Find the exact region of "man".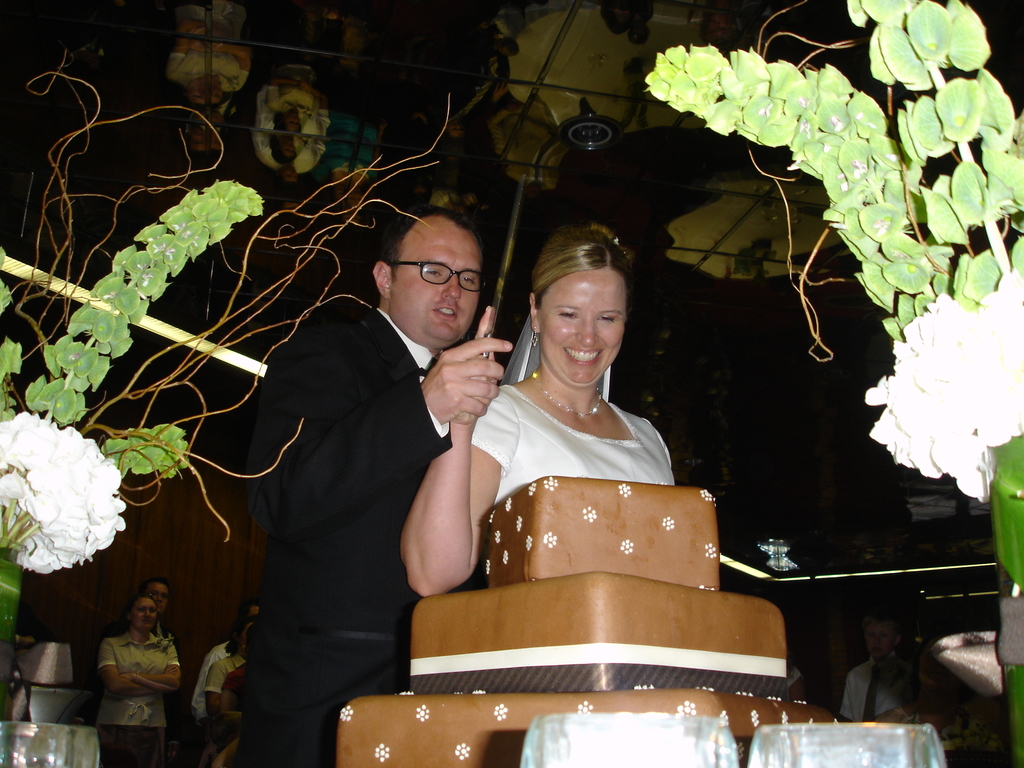
Exact region: bbox=[104, 579, 173, 640].
